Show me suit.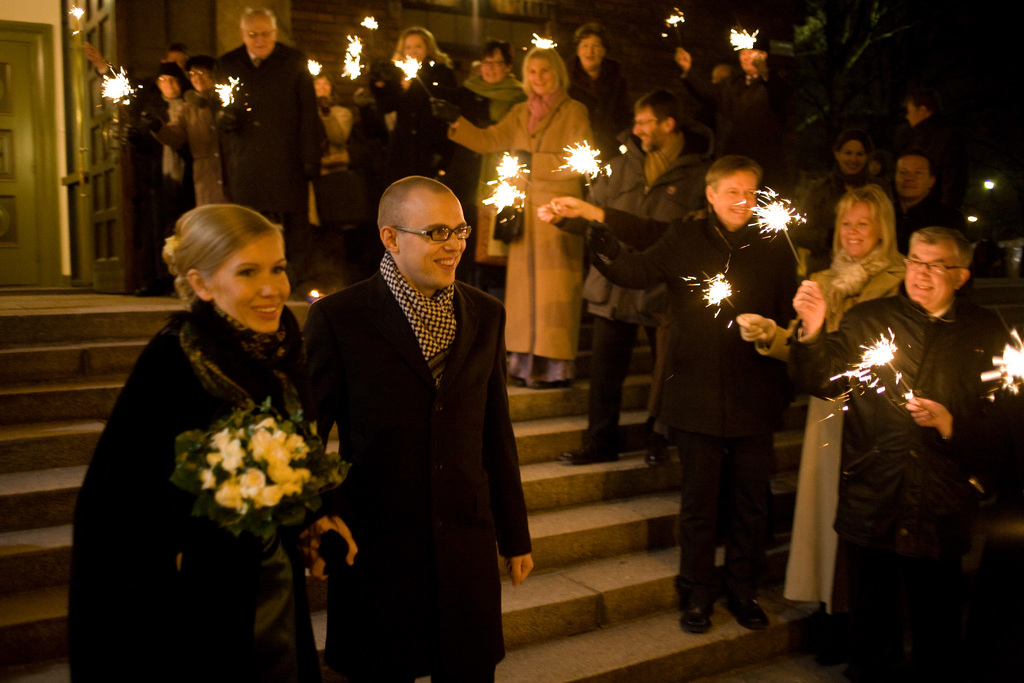
suit is here: (x1=291, y1=173, x2=533, y2=677).
